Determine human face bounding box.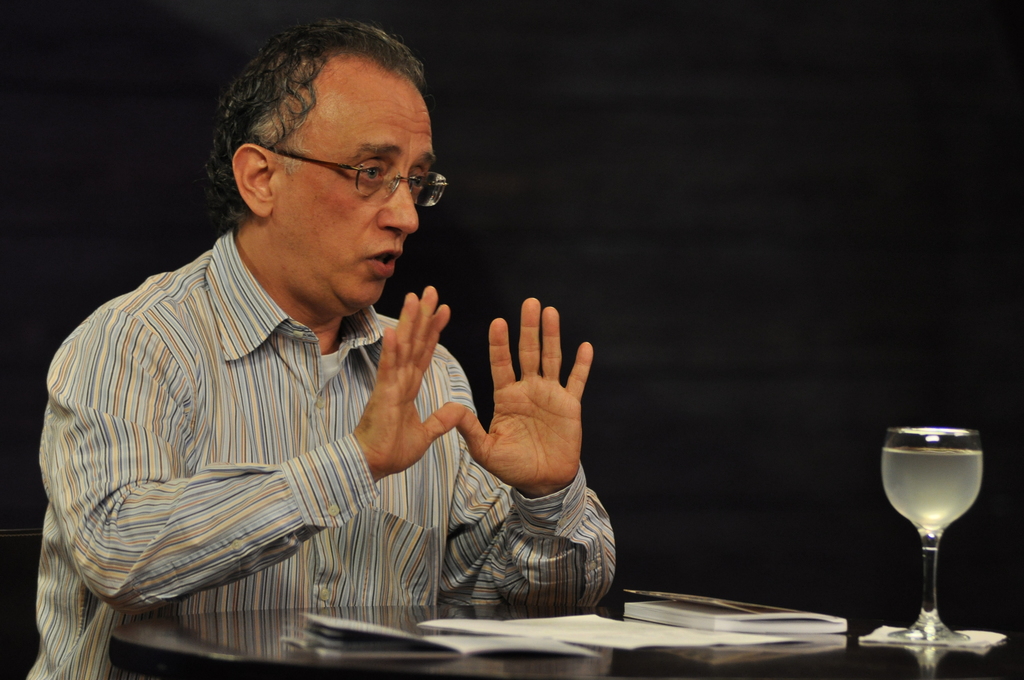
Determined: bbox=(278, 74, 440, 308).
